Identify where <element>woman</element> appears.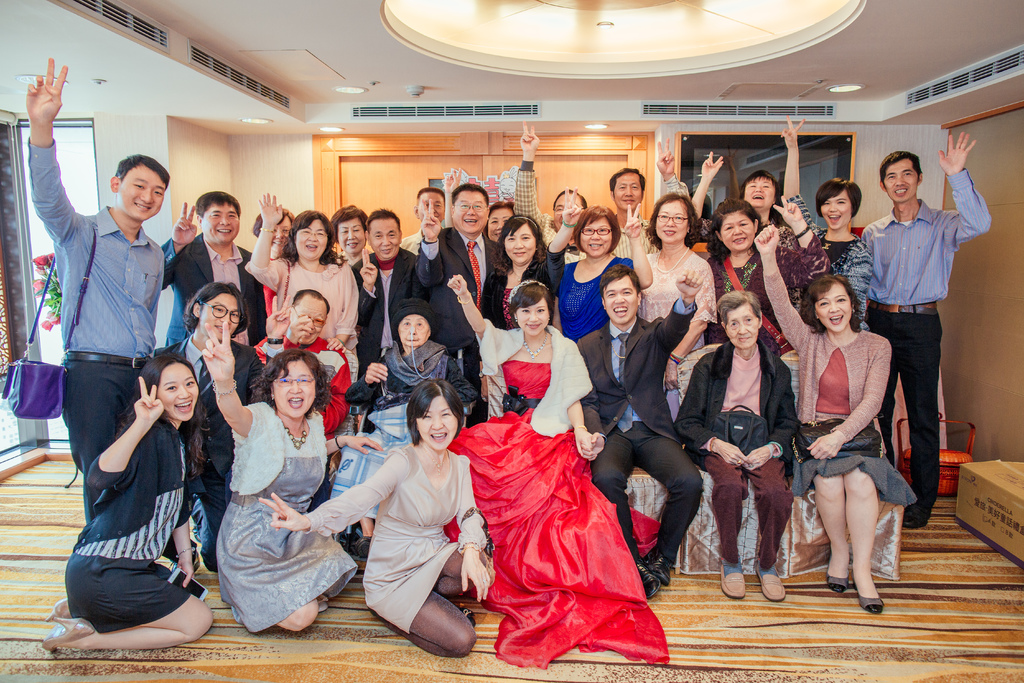
Appears at {"left": 255, "top": 379, "right": 495, "bottom": 659}.
